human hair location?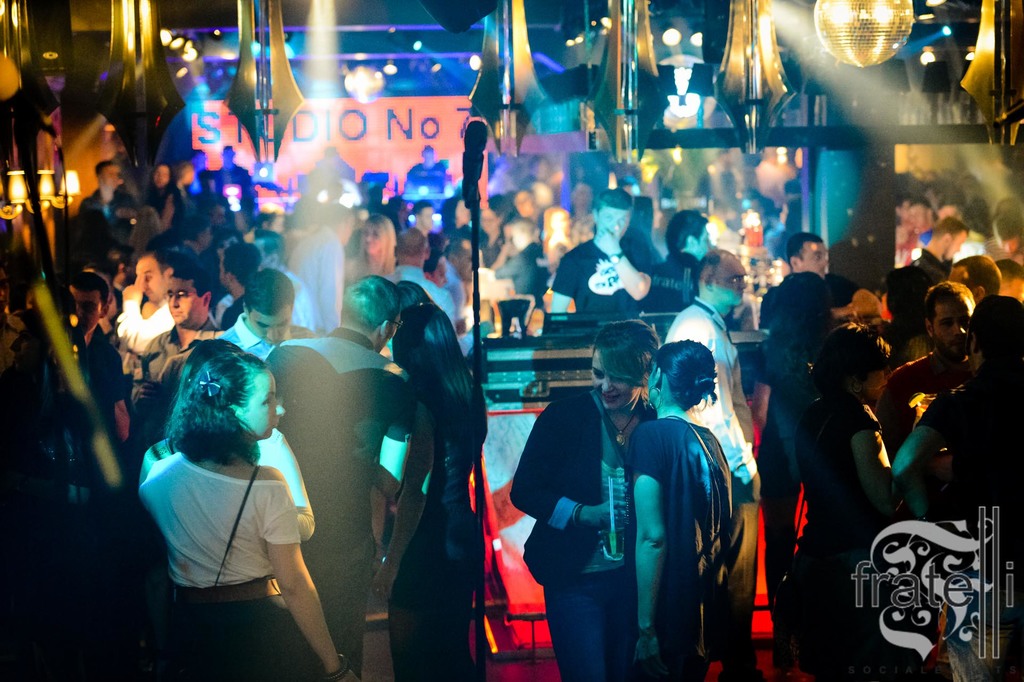
696, 250, 722, 295
